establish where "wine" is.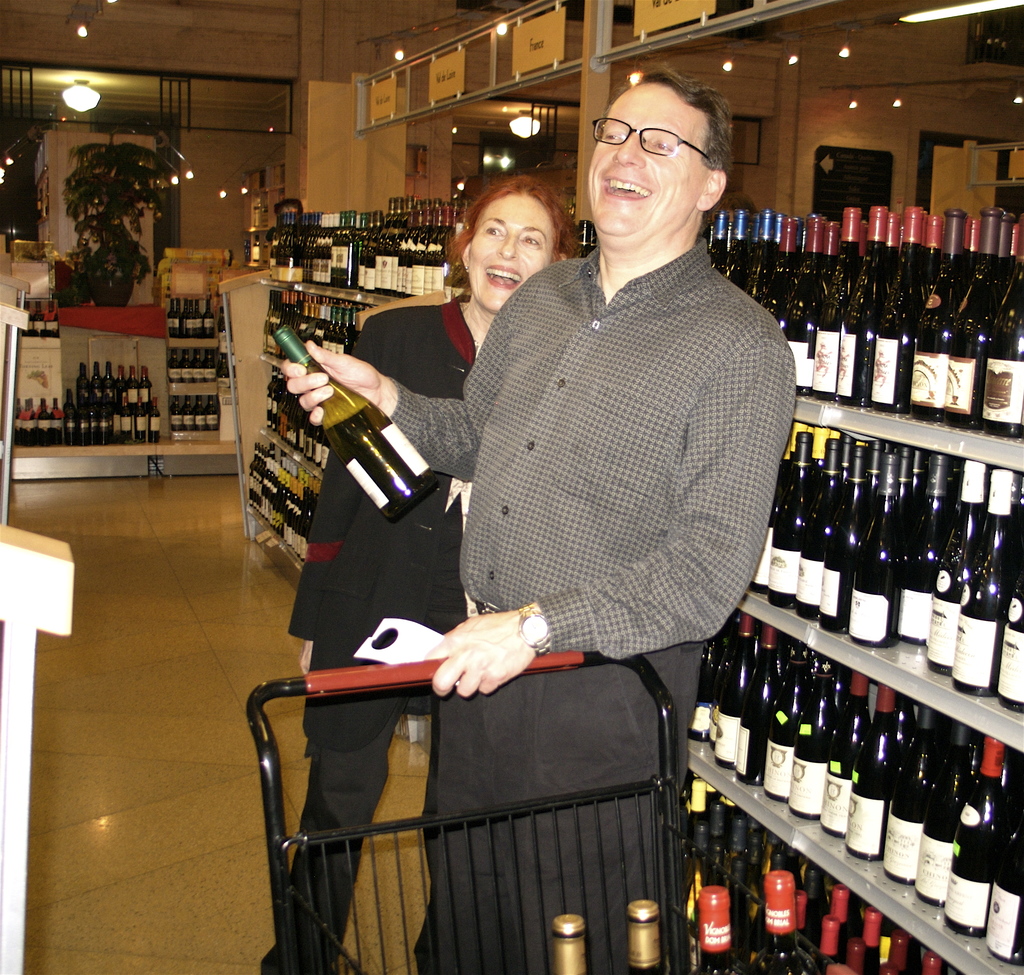
Established at 580,219,593,256.
